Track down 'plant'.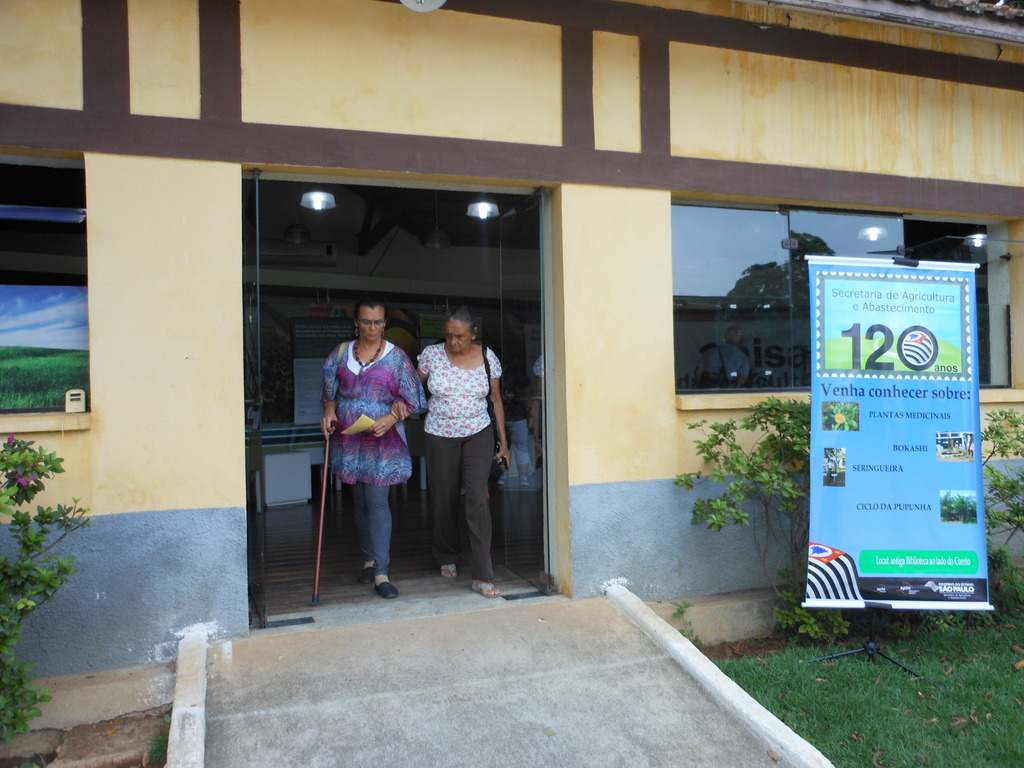
Tracked to <bbox>826, 397, 858, 433</bbox>.
